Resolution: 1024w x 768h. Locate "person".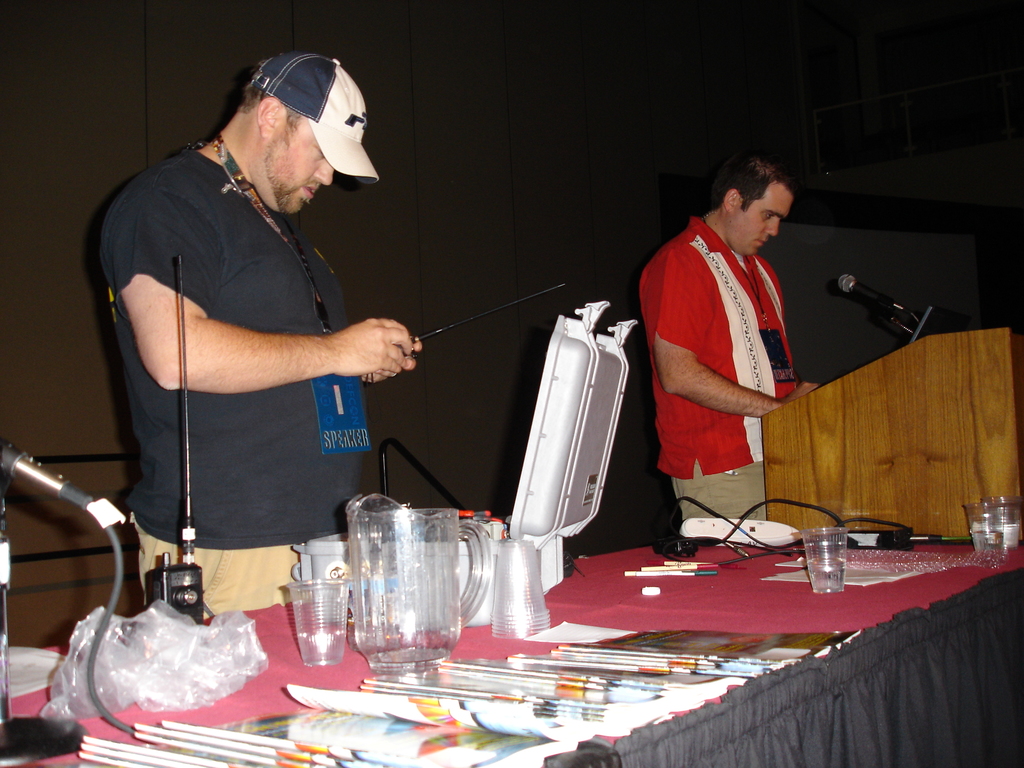
[left=634, top=157, right=838, bottom=552].
